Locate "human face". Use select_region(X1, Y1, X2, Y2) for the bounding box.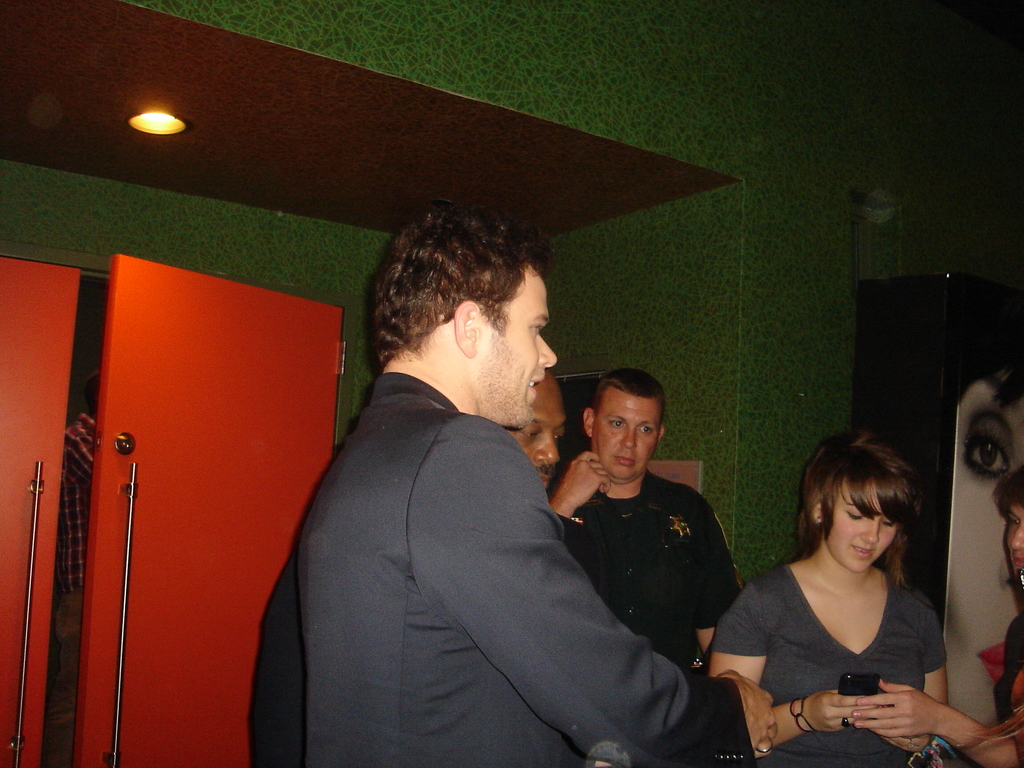
select_region(487, 260, 560, 426).
